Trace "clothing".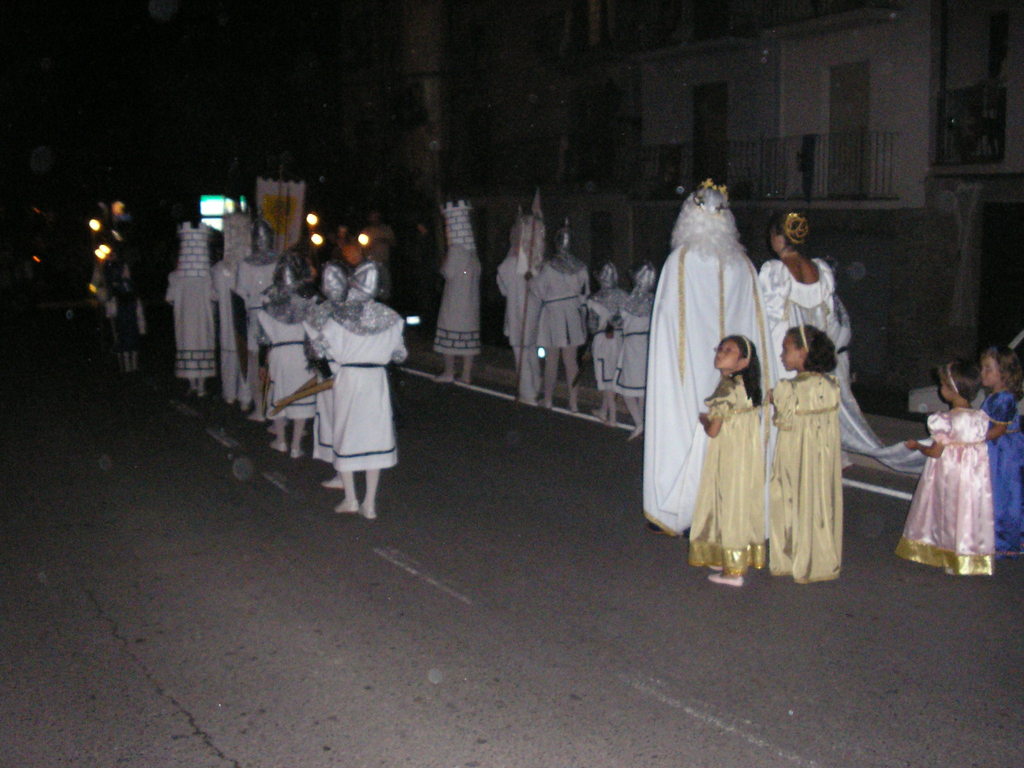
Traced to bbox(314, 303, 409, 461).
